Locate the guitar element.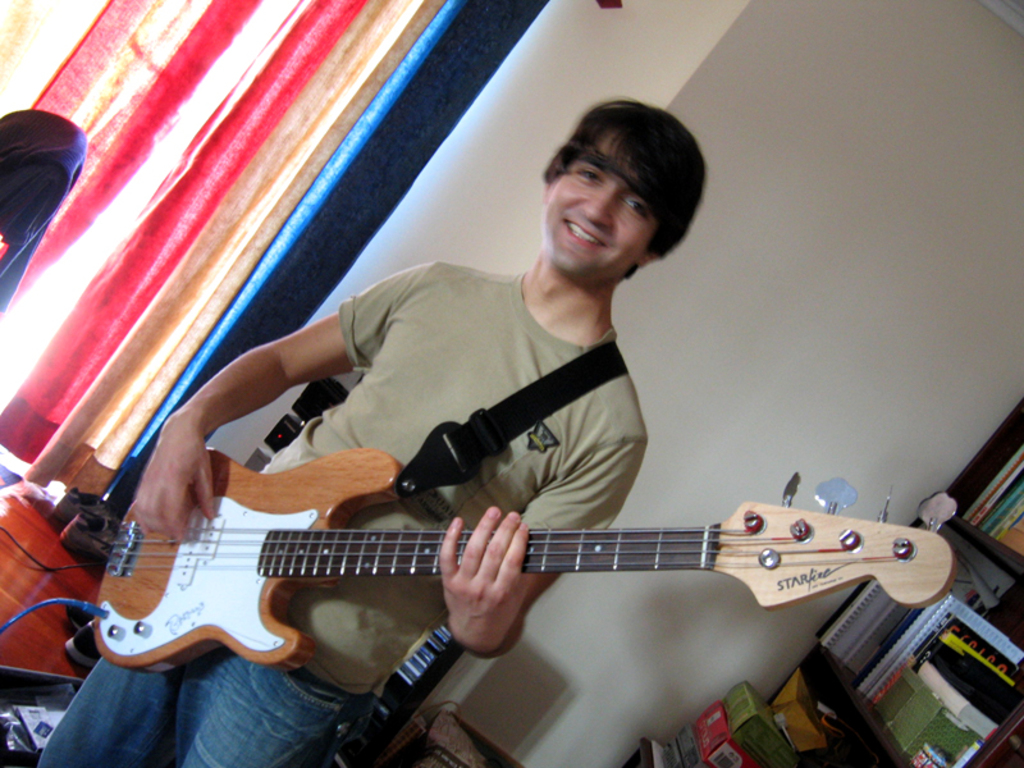
Element bbox: x1=3 y1=415 x2=1011 y2=732.
